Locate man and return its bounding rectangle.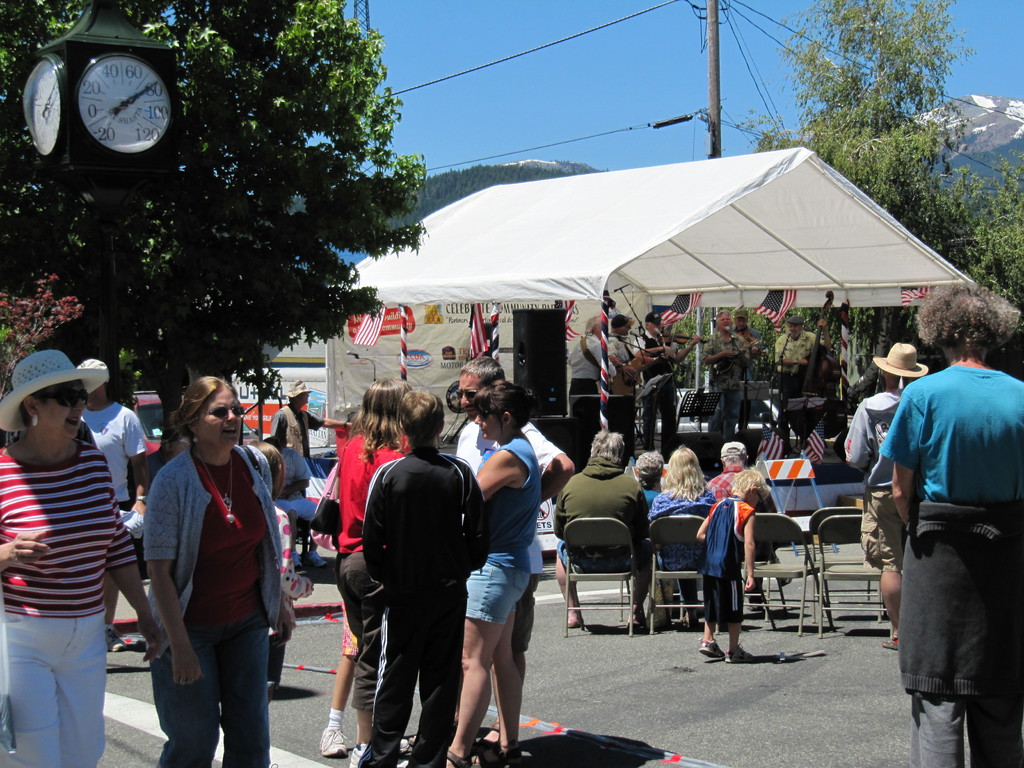
554:431:657:630.
